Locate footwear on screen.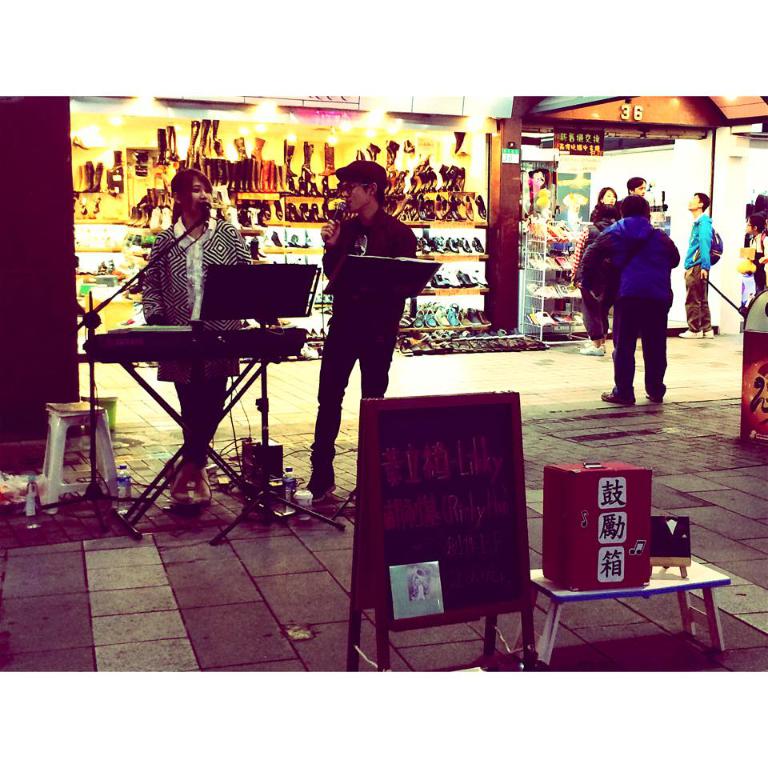
On screen at detection(681, 330, 702, 338).
